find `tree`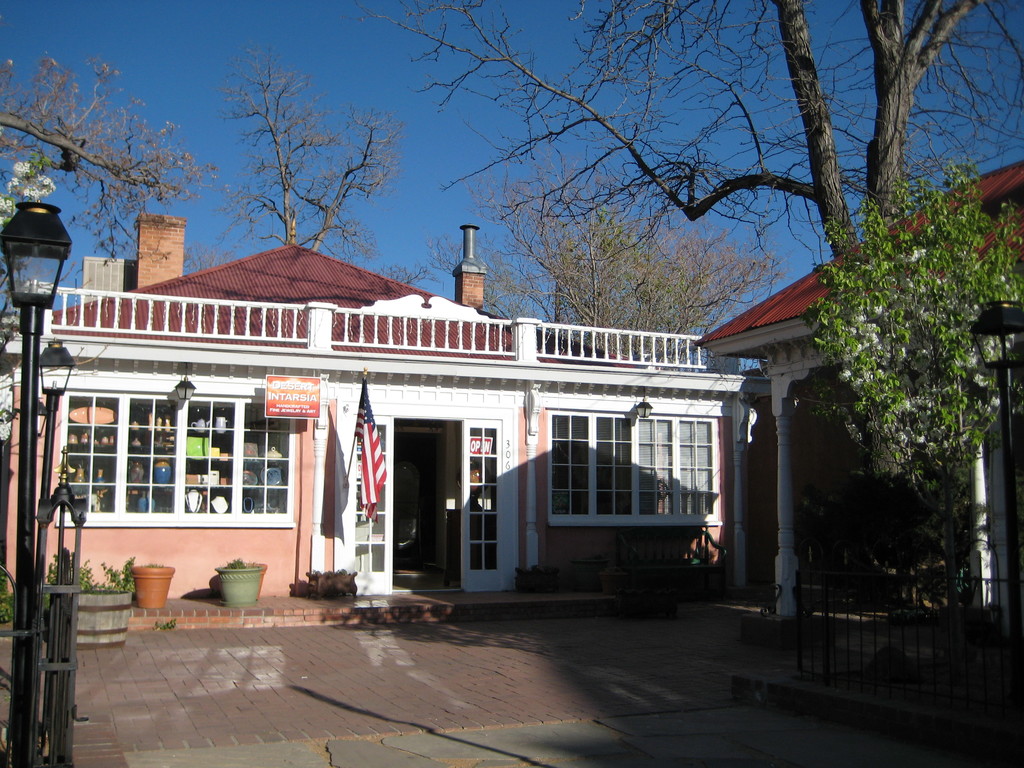
(left=350, top=0, right=1023, bottom=253)
